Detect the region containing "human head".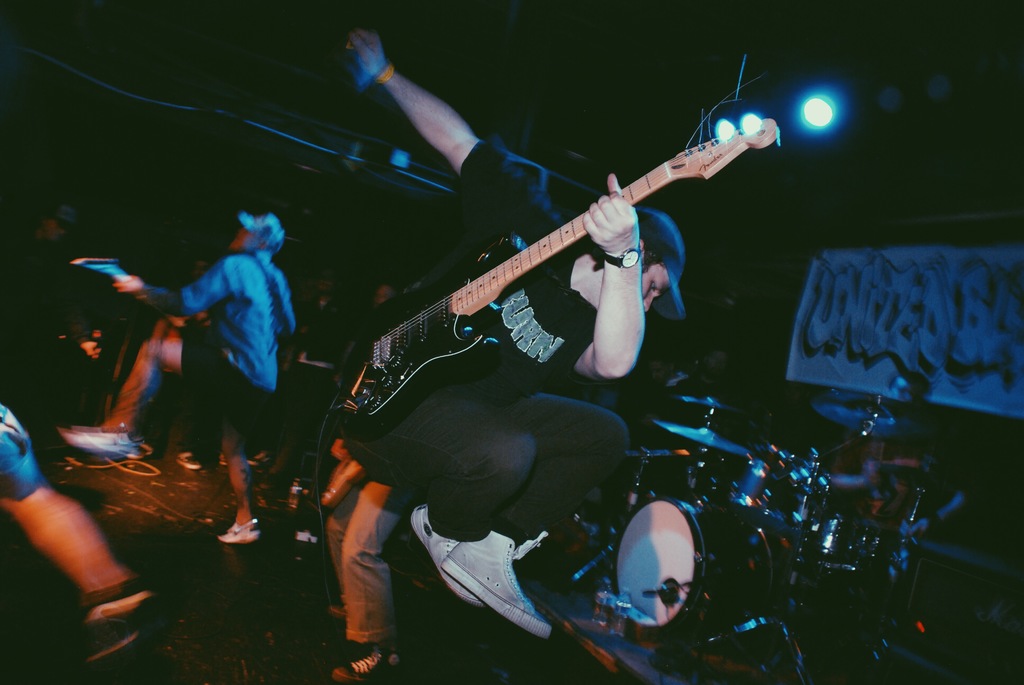
[885,370,938,411].
